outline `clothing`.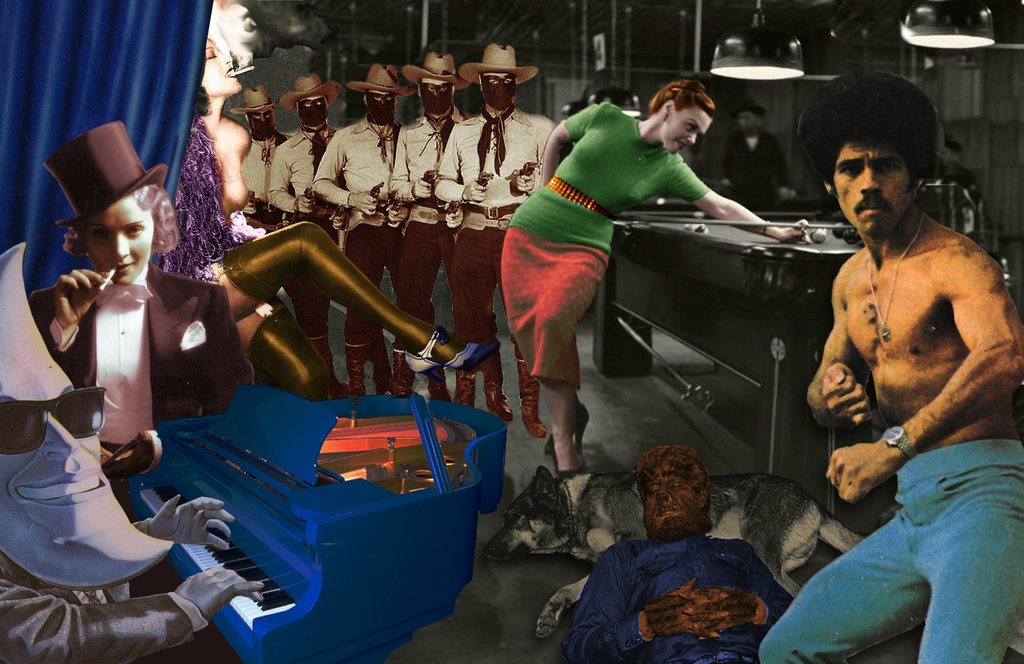
Outline: x1=503, y1=103, x2=713, y2=393.
